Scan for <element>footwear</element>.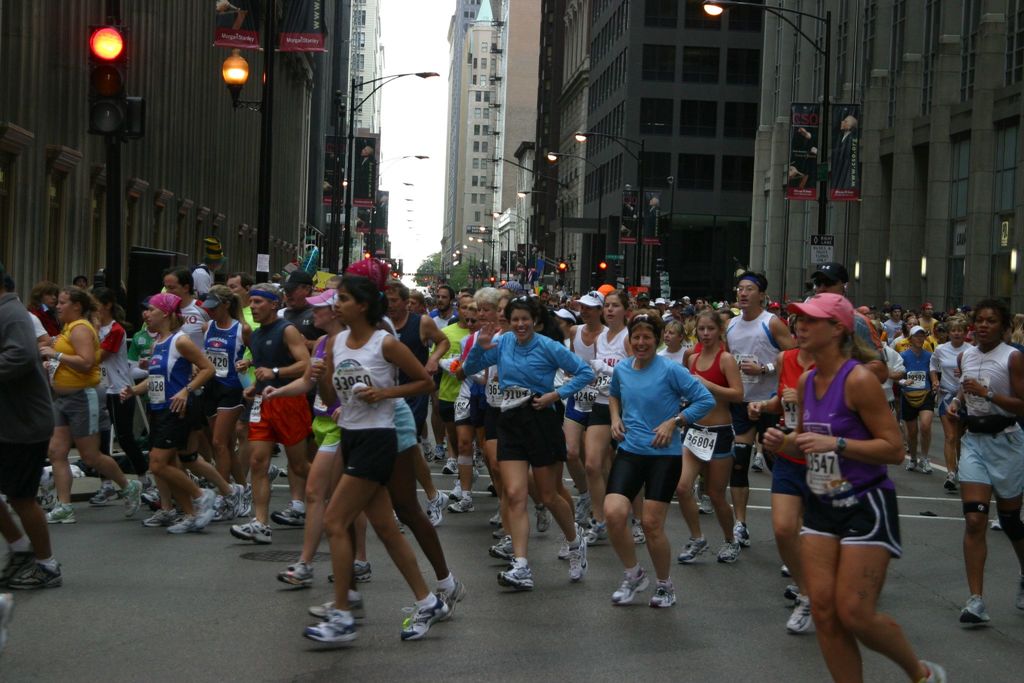
Scan result: (124, 477, 141, 520).
